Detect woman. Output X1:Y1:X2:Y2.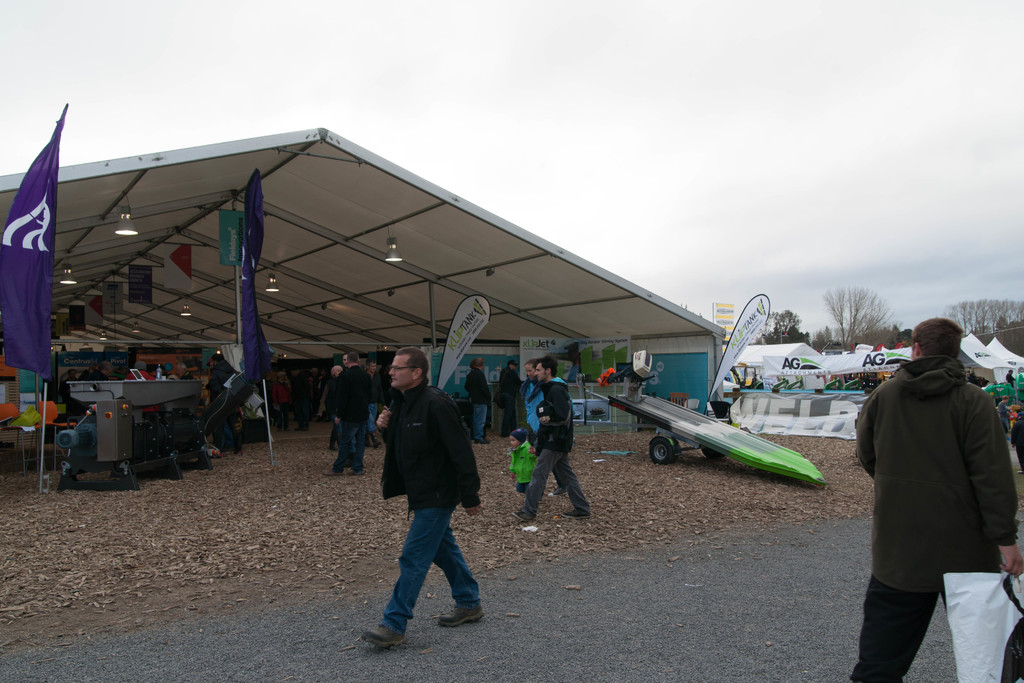
518:358:567:498.
